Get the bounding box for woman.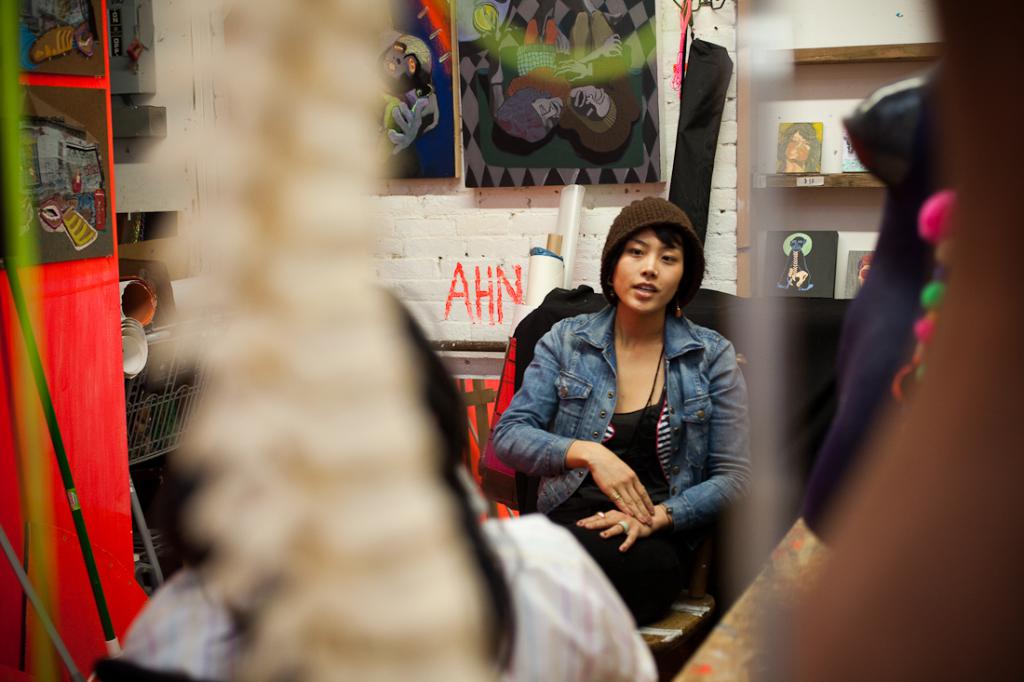
bbox=[500, 184, 754, 612].
